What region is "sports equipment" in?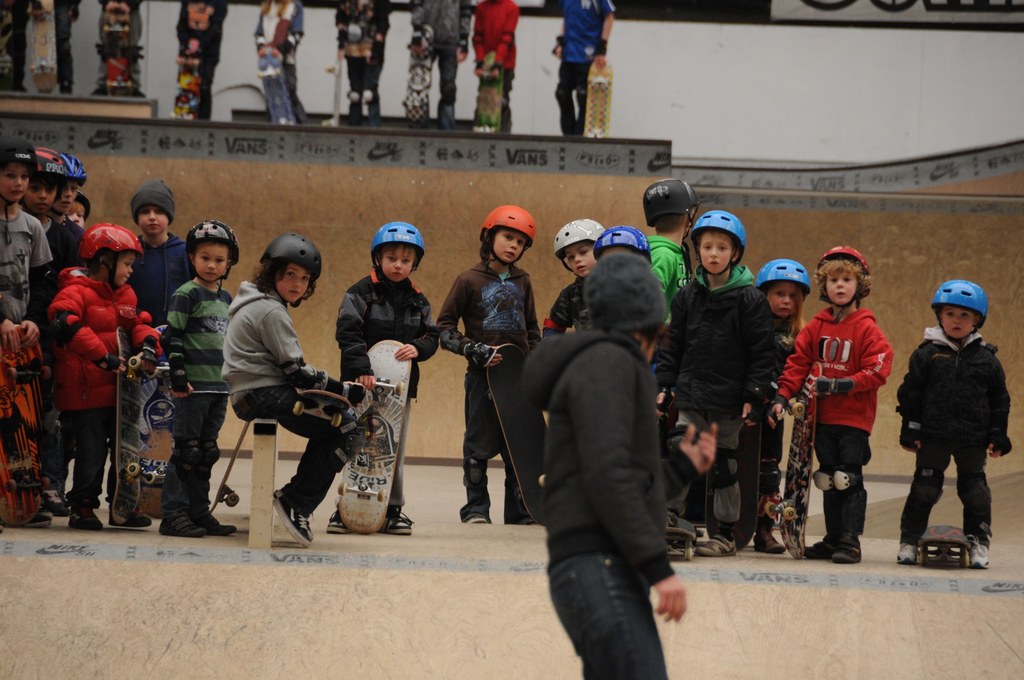
<region>0, 324, 52, 526</region>.
